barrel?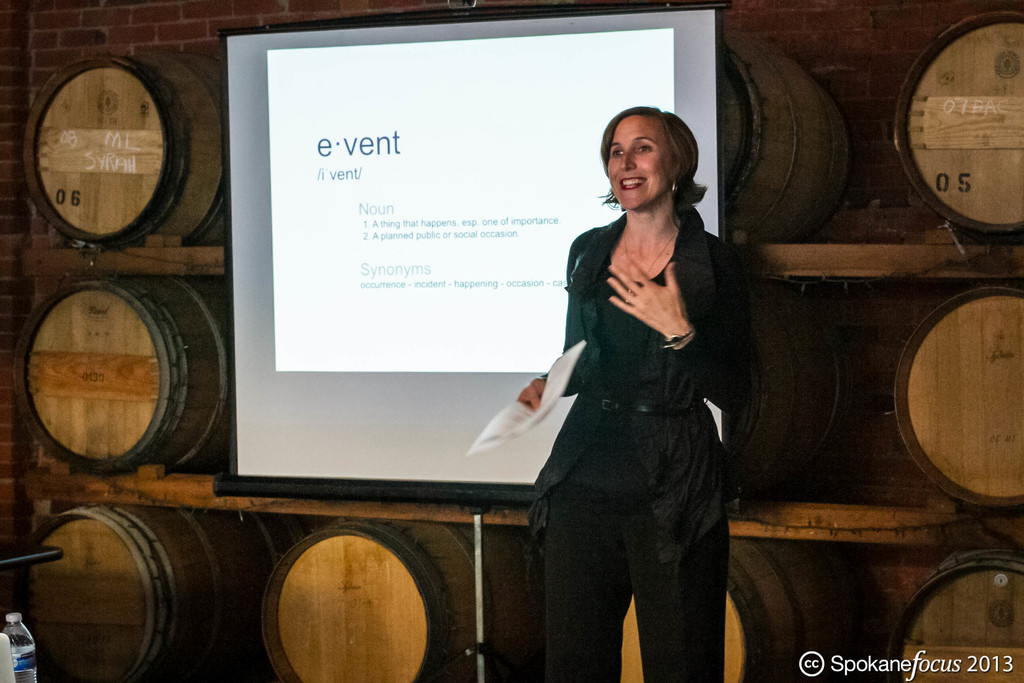
[0, 274, 252, 466]
